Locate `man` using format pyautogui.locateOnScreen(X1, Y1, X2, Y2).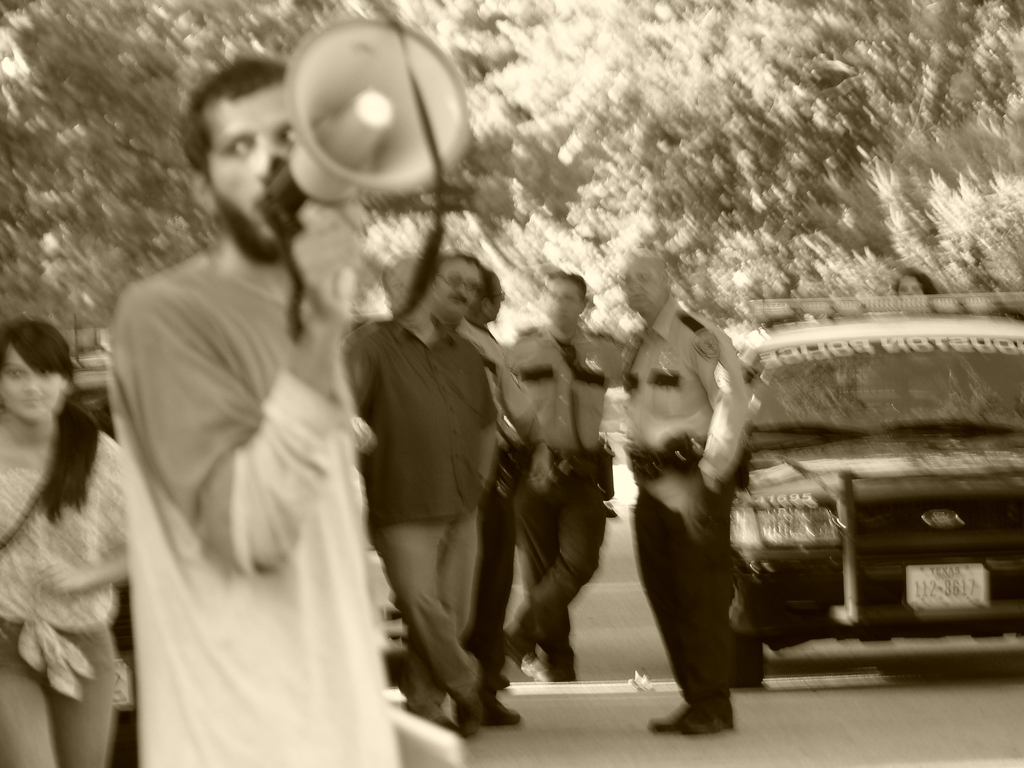
pyautogui.locateOnScreen(644, 252, 740, 735).
